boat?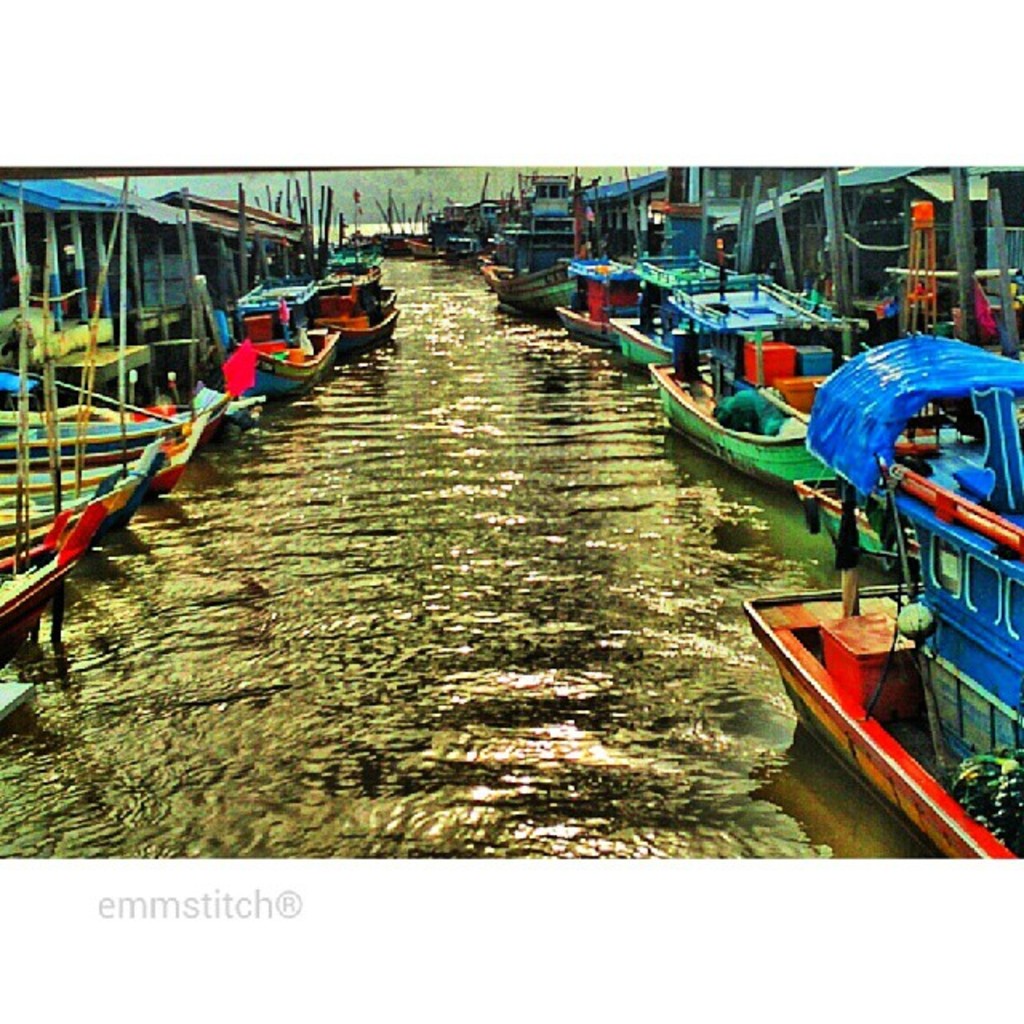
[3,262,67,570]
